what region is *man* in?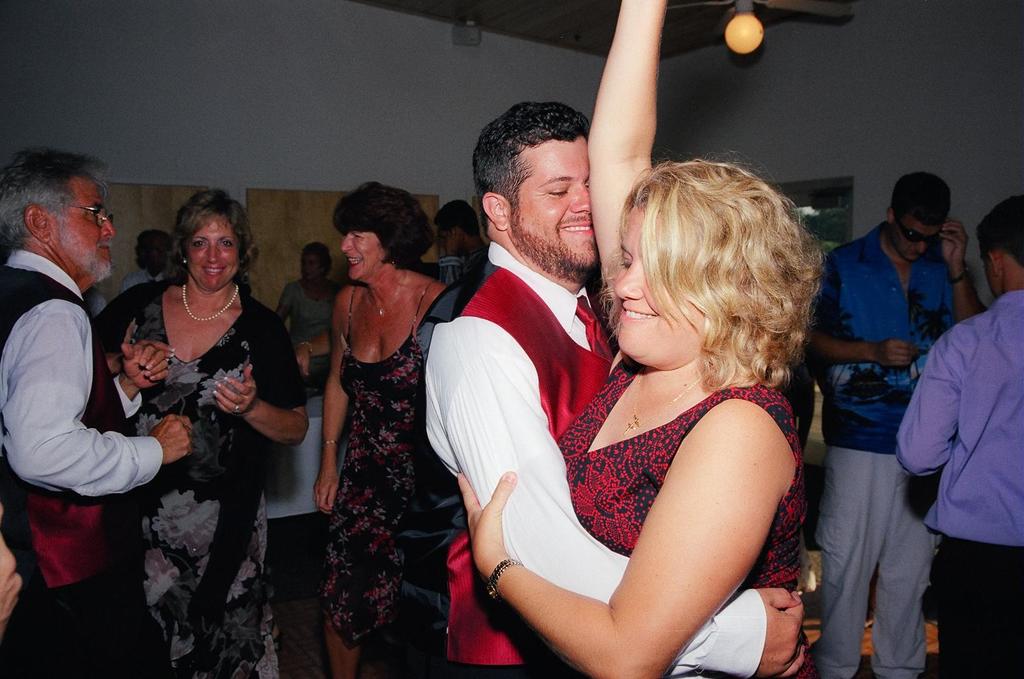
rect(0, 146, 196, 678).
